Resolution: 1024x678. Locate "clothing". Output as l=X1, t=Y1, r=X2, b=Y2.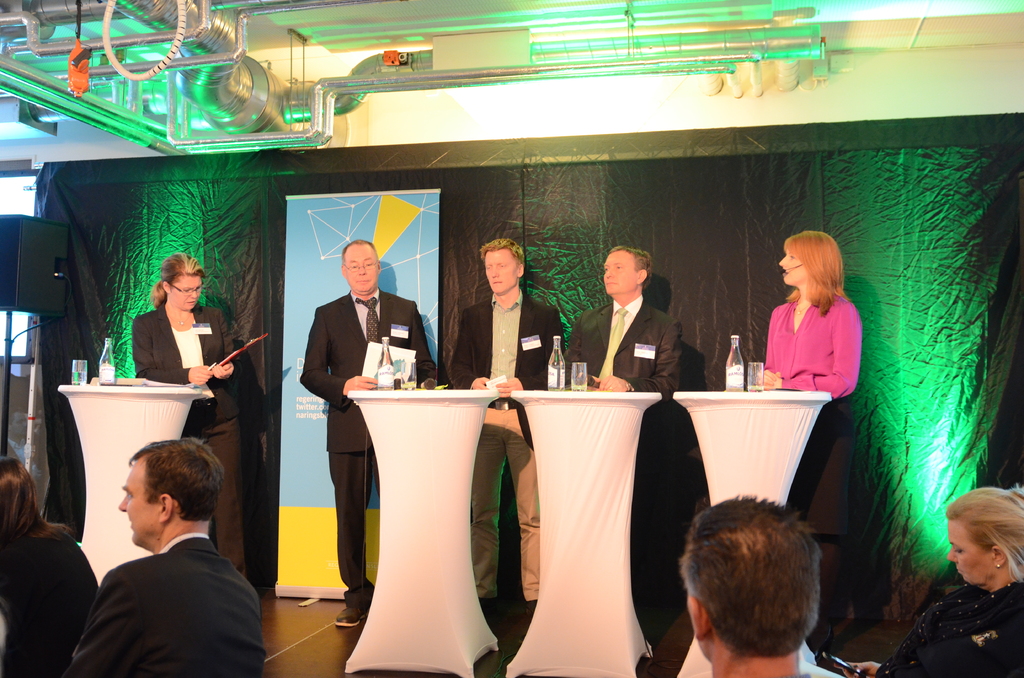
l=298, t=289, r=435, b=604.
